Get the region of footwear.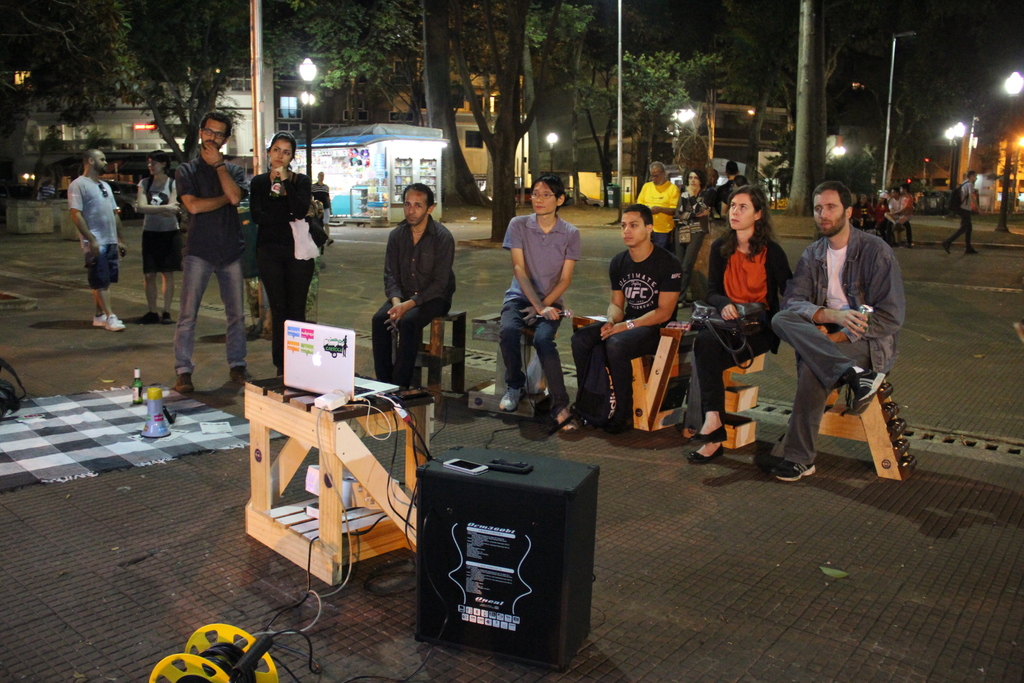
l=175, t=369, r=195, b=394.
